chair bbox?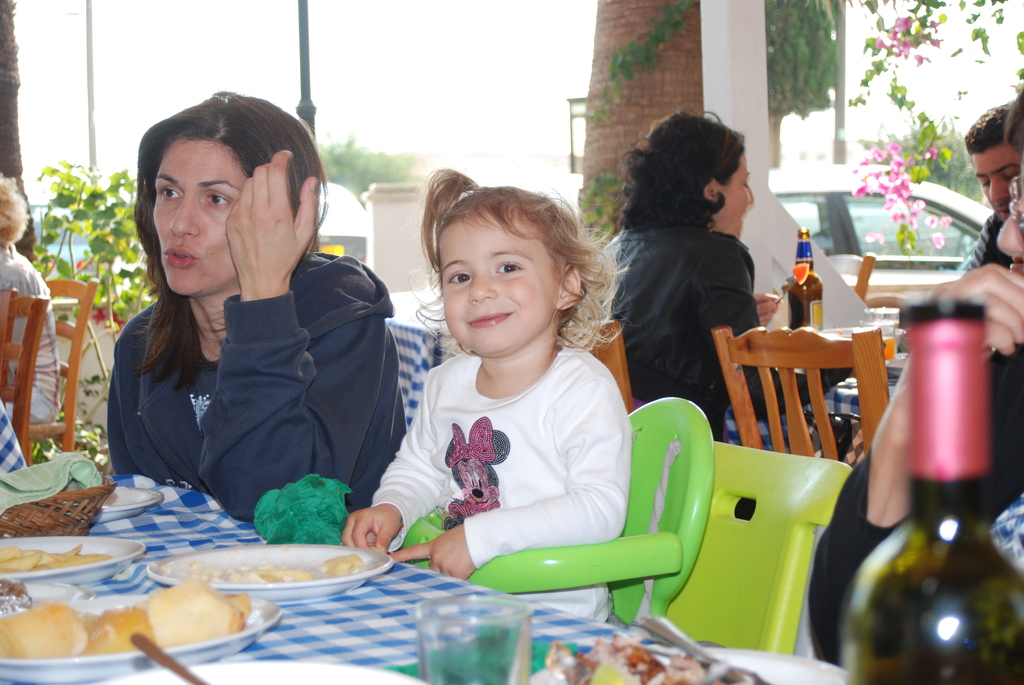
region(406, 393, 716, 635)
